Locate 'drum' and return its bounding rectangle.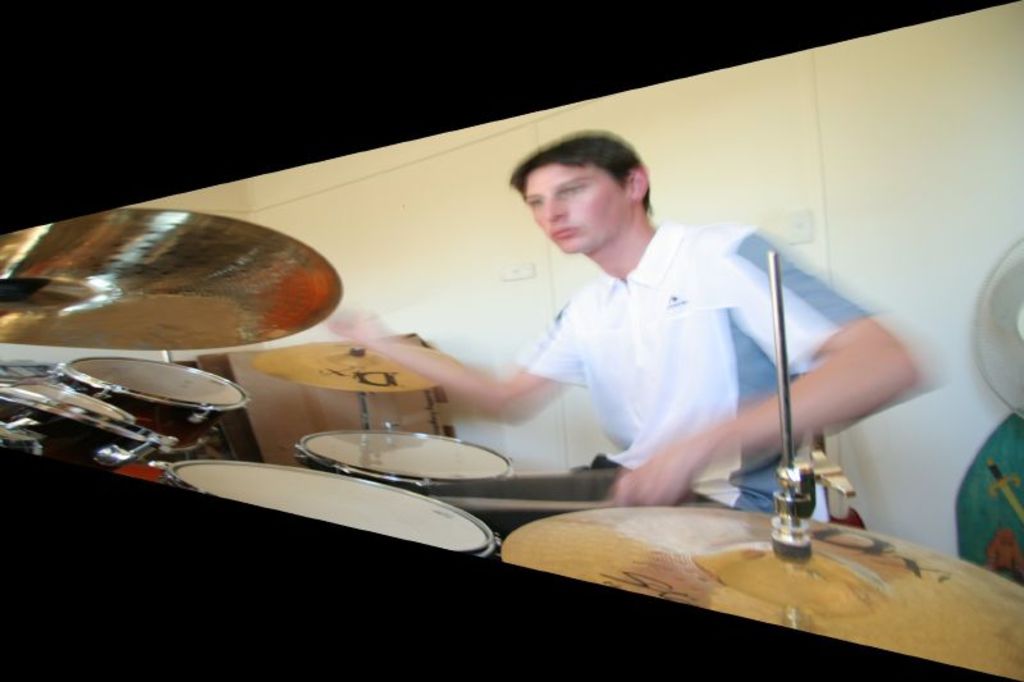
[292, 430, 517, 490].
